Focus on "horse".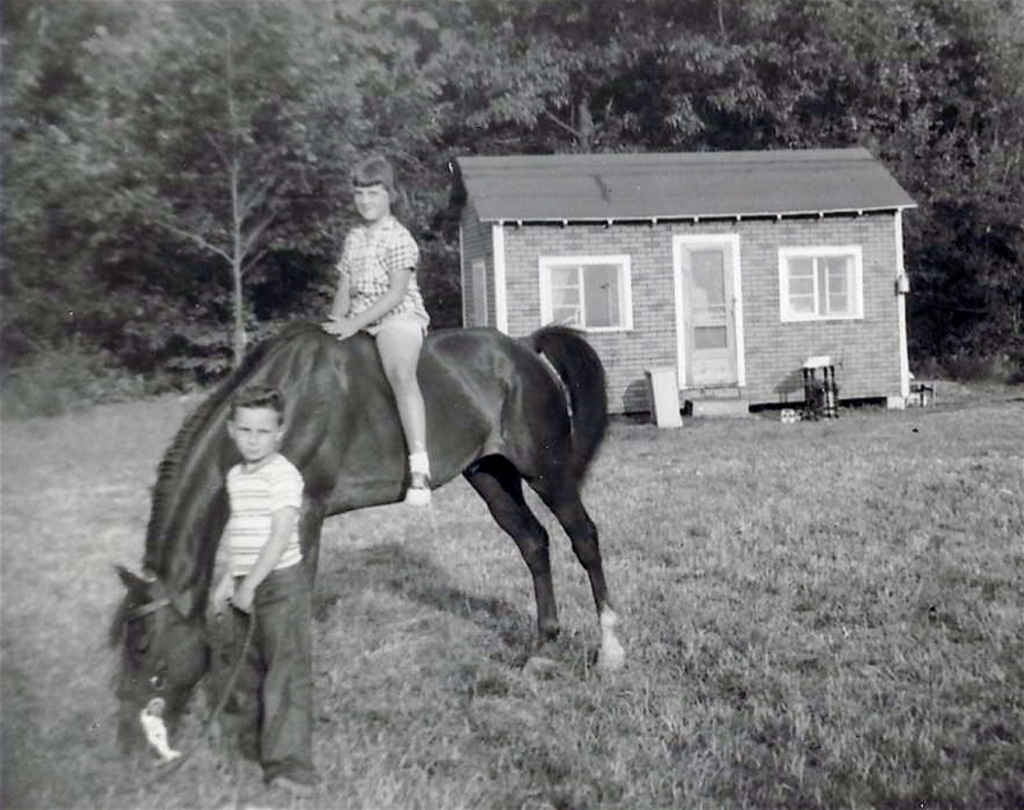
Focused at 101 319 626 770.
